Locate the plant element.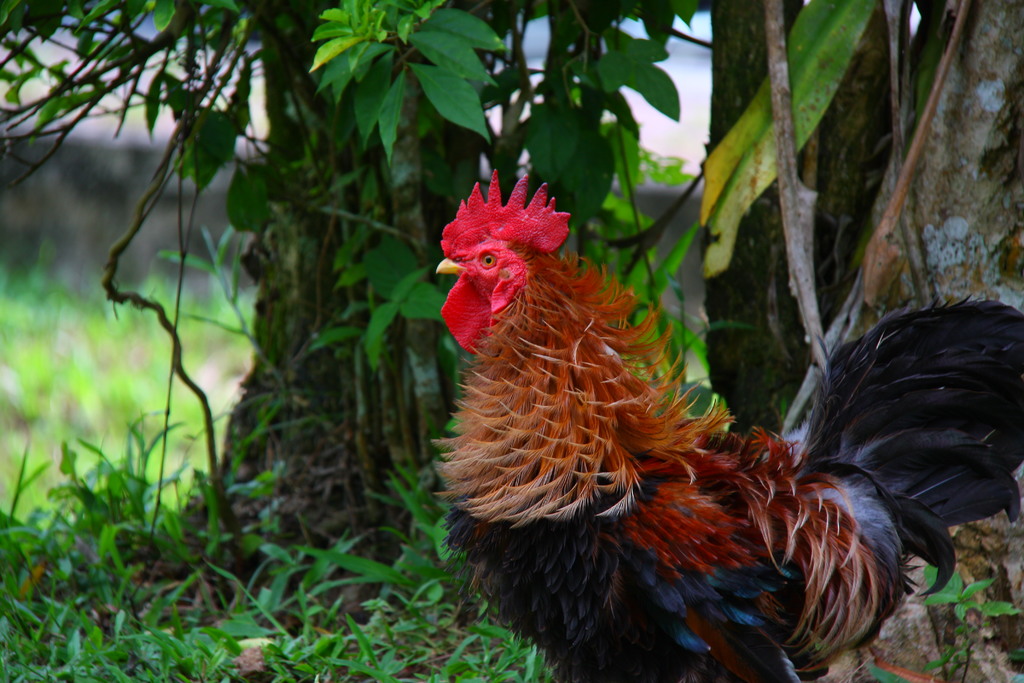
Element bbox: <region>927, 561, 1023, 682</region>.
